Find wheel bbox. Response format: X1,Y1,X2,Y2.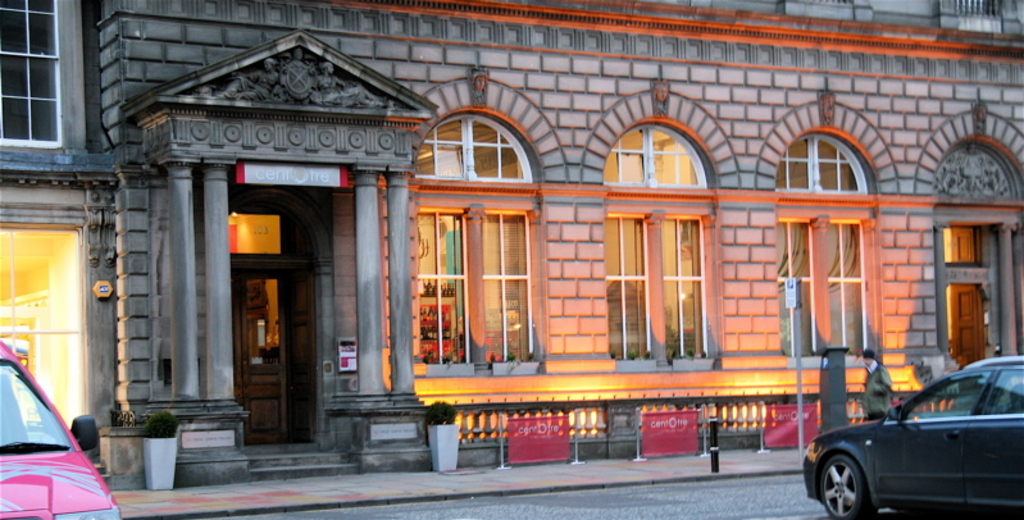
819,434,877,517.
